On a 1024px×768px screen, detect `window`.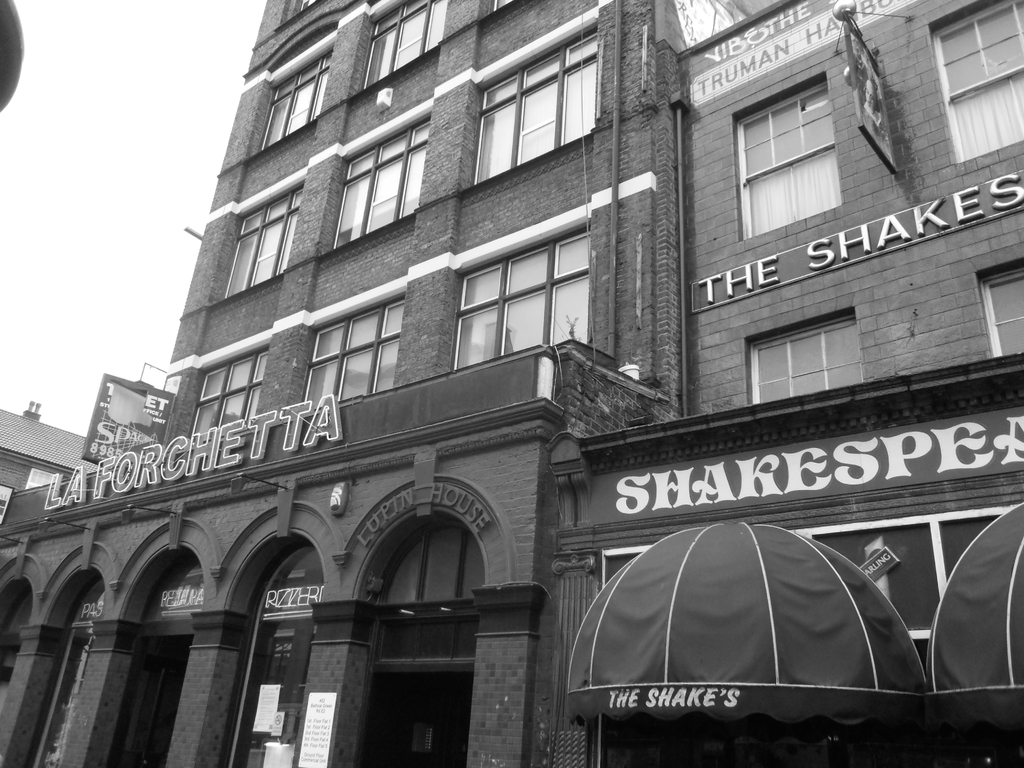
detection(455, 229, 587, 373).
